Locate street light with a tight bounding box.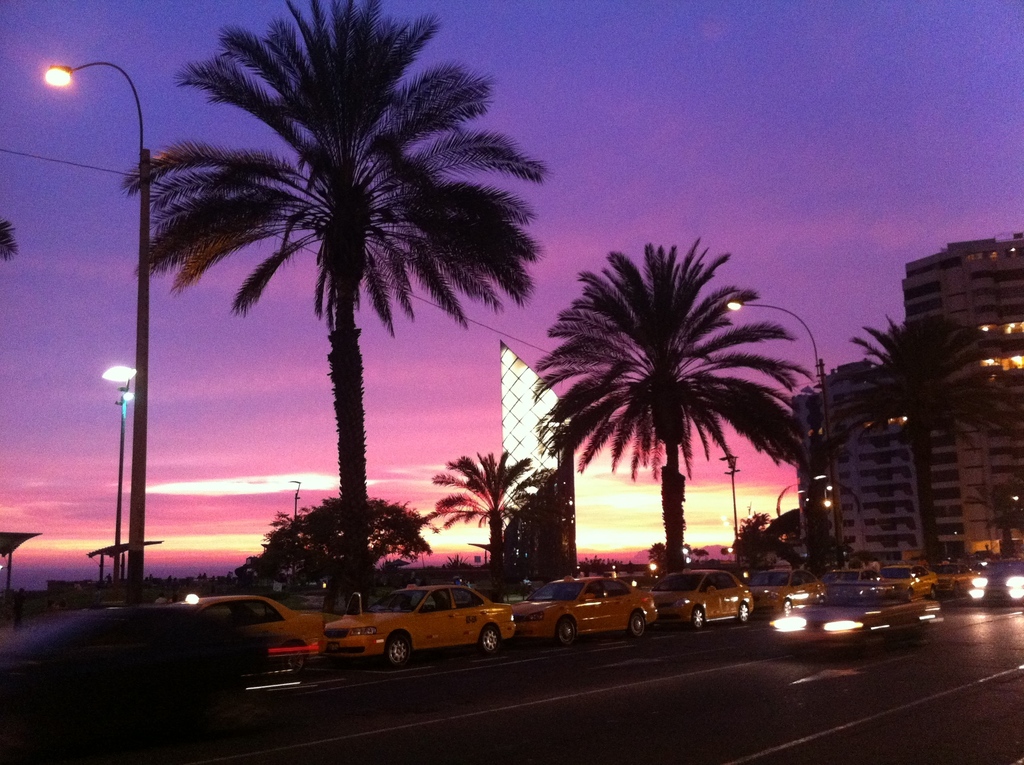
box(721, 448, 749, 550).
